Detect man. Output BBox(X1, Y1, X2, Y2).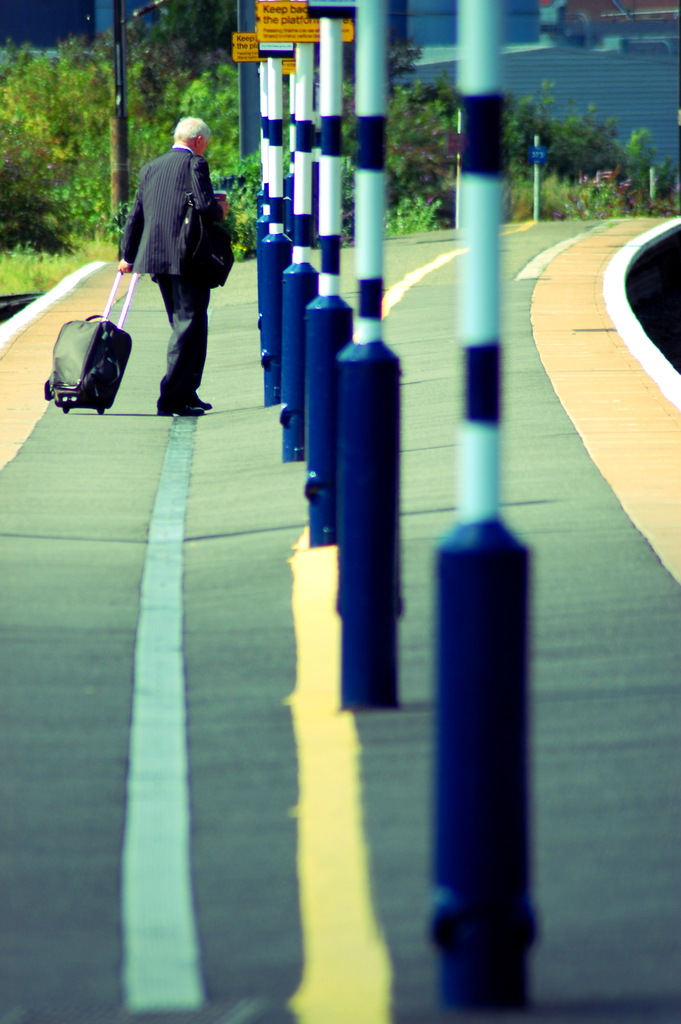
BBox(120, 113, 227, 415).
